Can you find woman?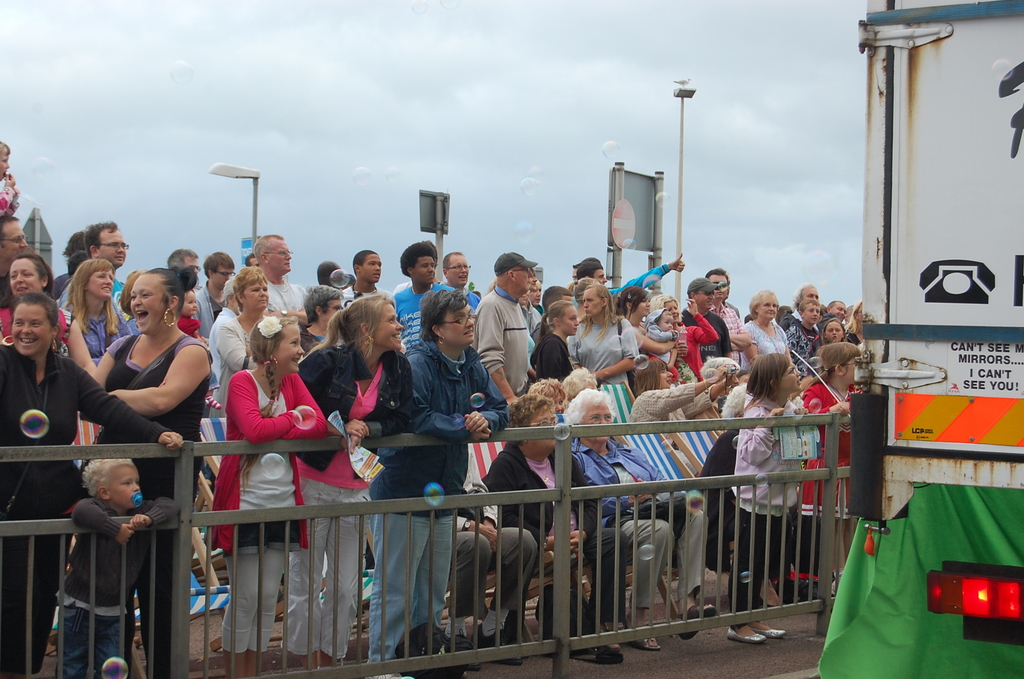
Yes, bounding box: 648 296 721 382.
